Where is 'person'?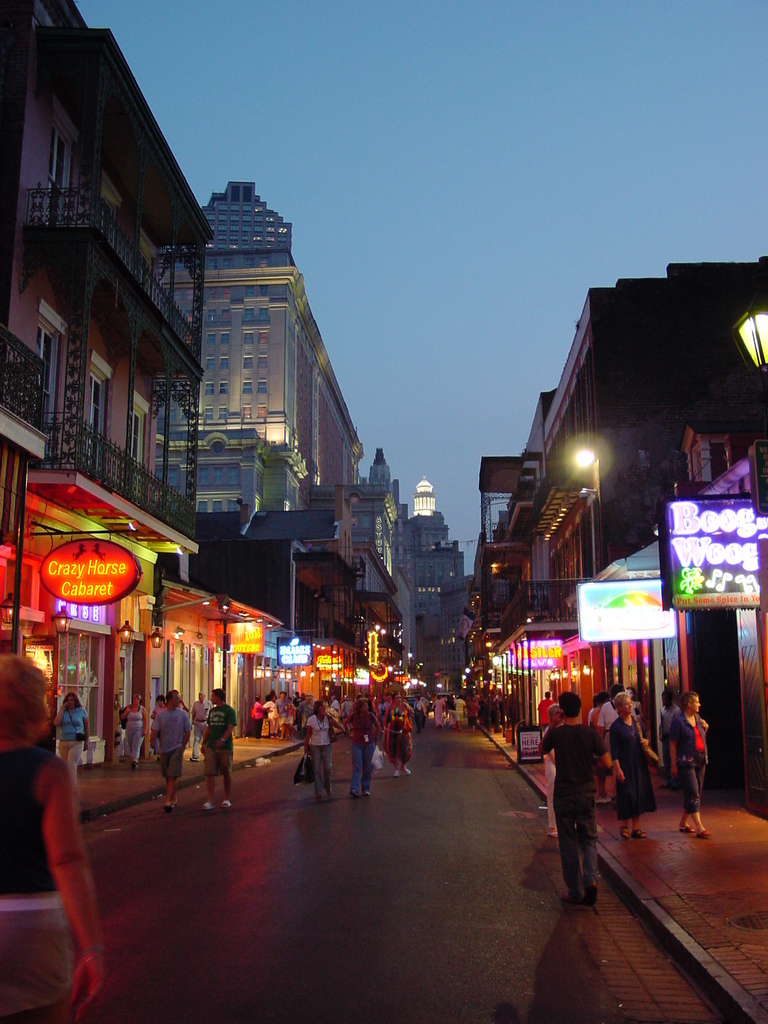
l=602, t=691, r=657, b=812.
